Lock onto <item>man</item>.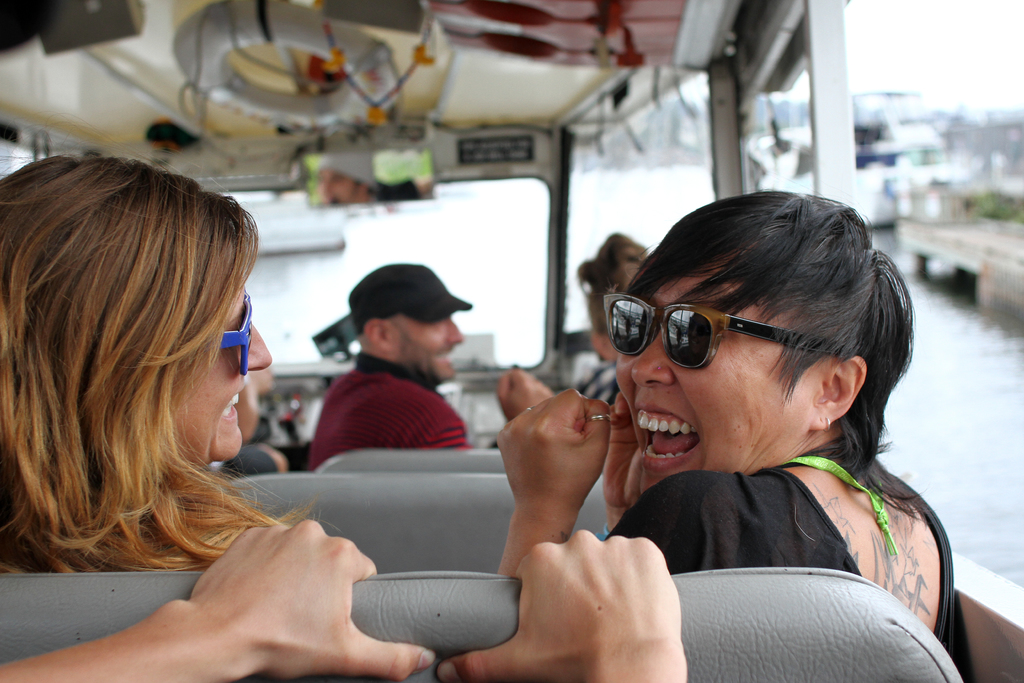
Locked: (left=304, top=262, right=474, bottom=475).
